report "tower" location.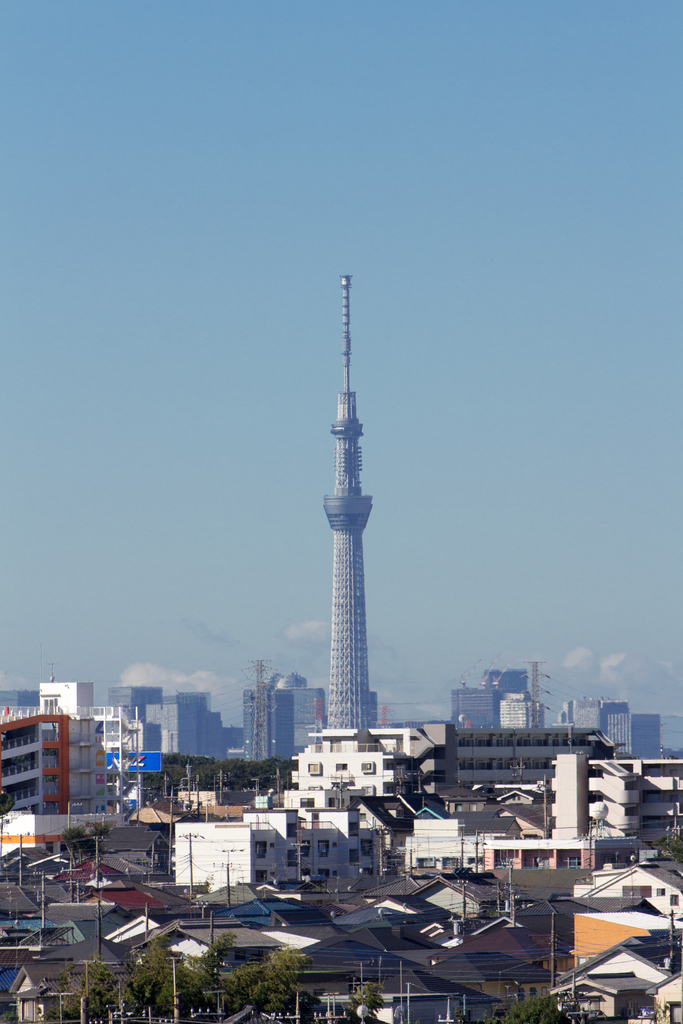
Report: <bbox>323, 274, 375, 731</bbox>.
